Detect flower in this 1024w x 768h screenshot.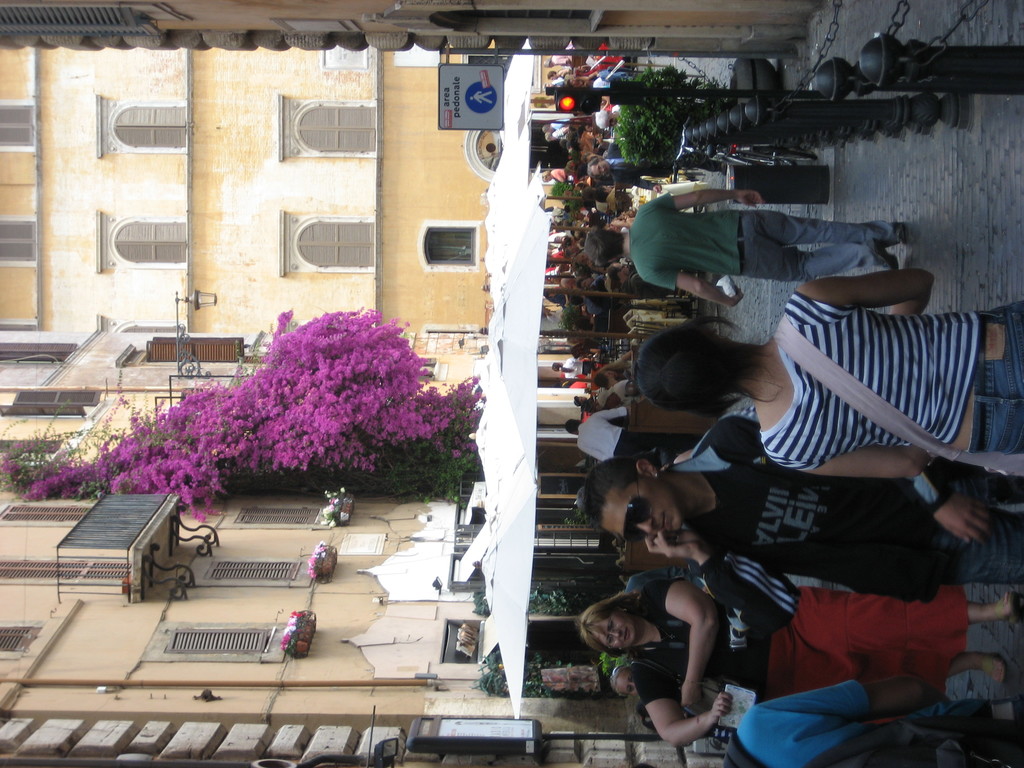
Detection: bbox=[451, 451, 457, 459].
